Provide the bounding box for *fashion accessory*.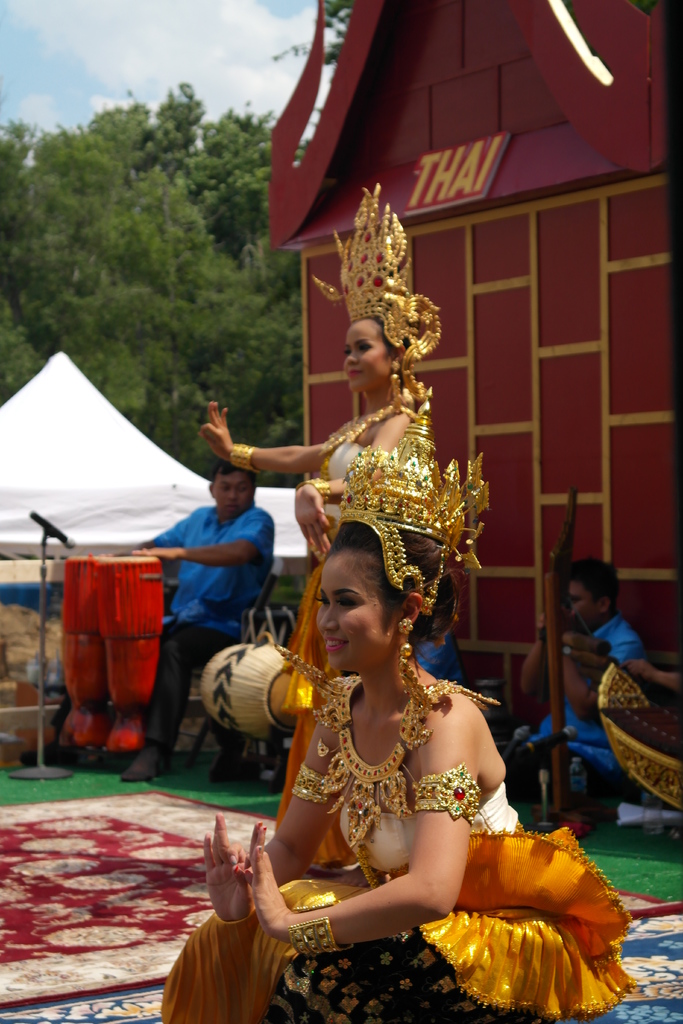
locate(414, 761, 482, 820).
